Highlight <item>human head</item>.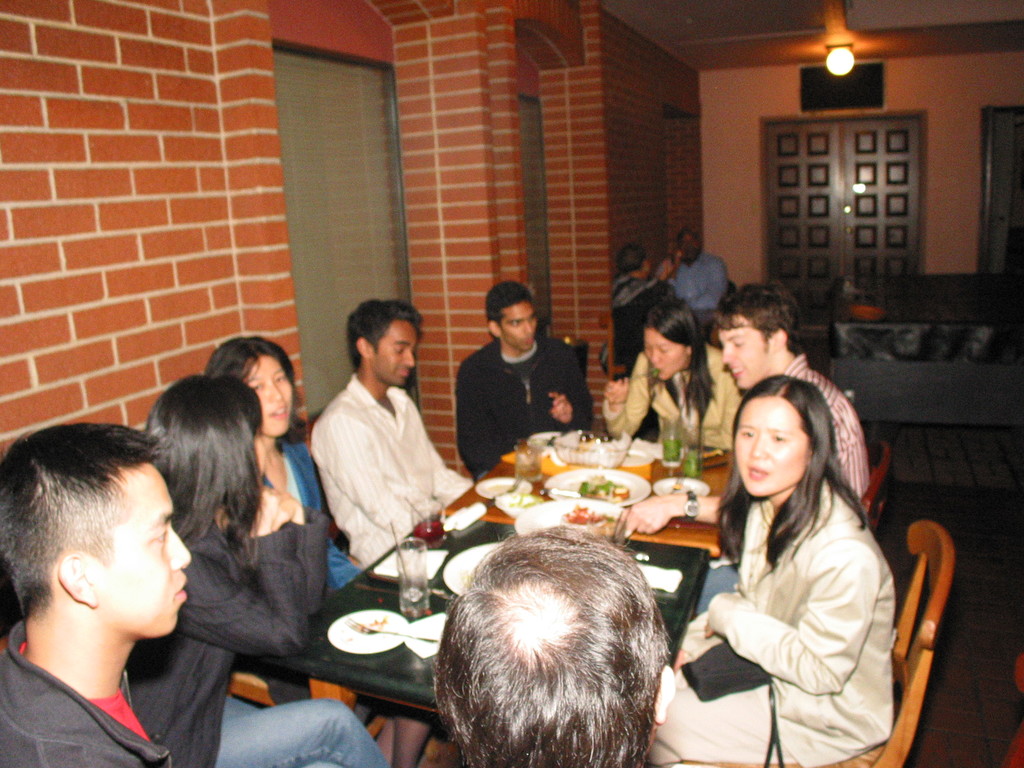
Highlighted region: left=641, top=301, right=700, bottom=380.
